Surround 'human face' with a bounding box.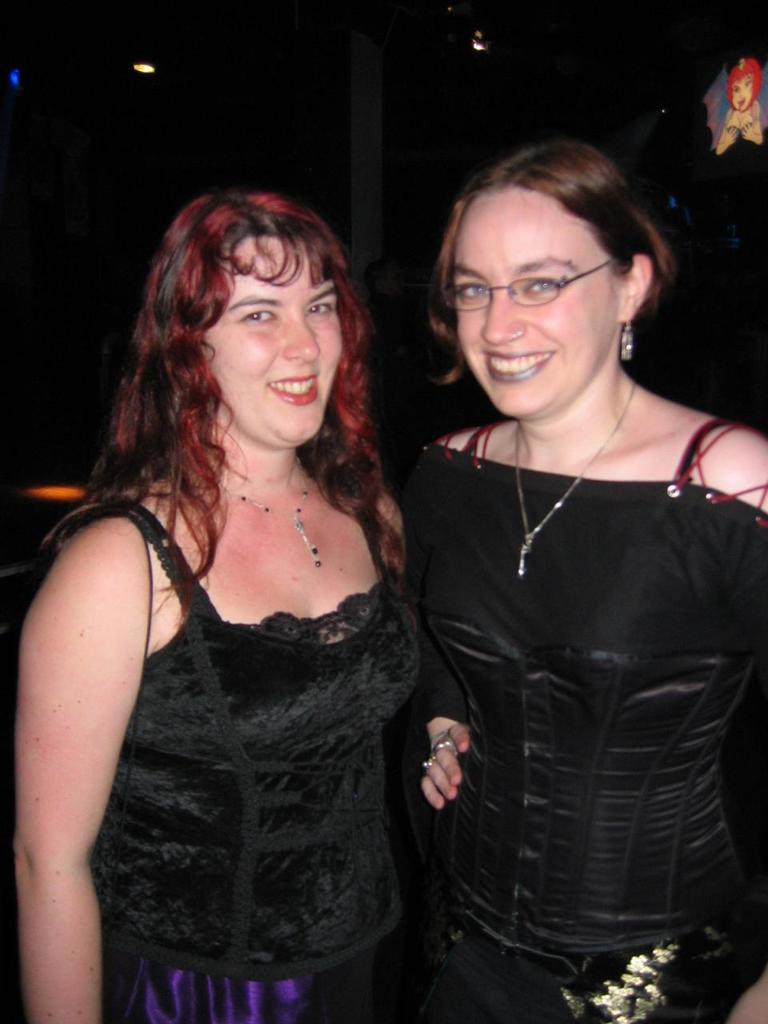
l=445, t=194, r=618, b=425.
